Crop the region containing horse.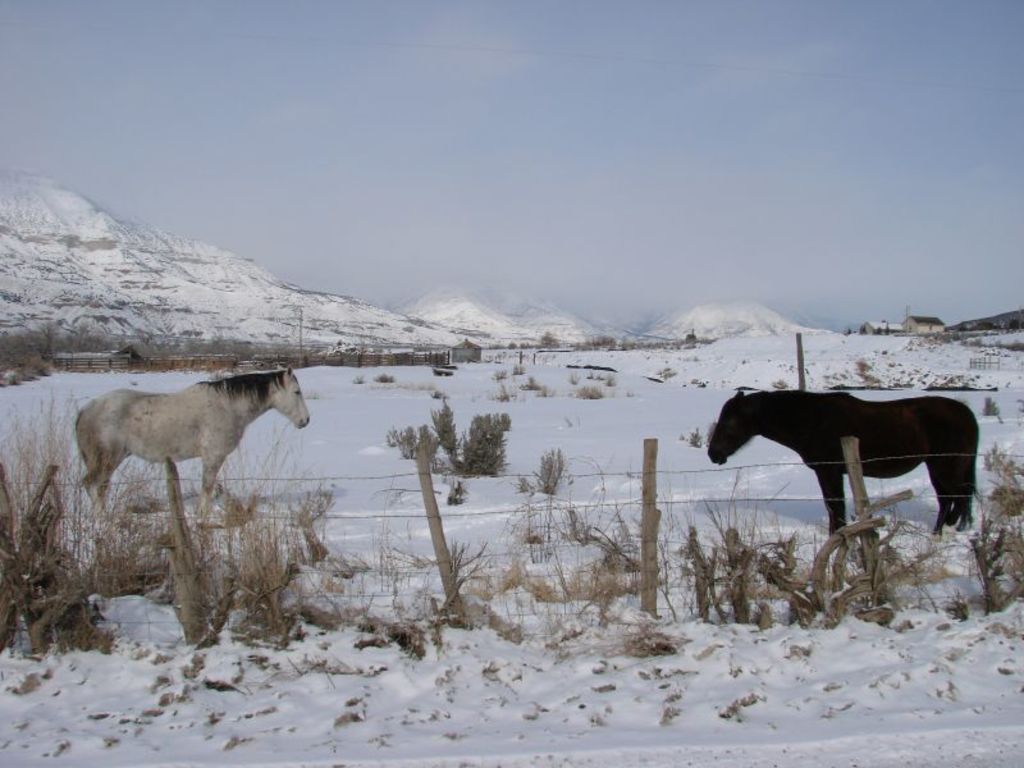
Crop region: 76:364:312:525.
